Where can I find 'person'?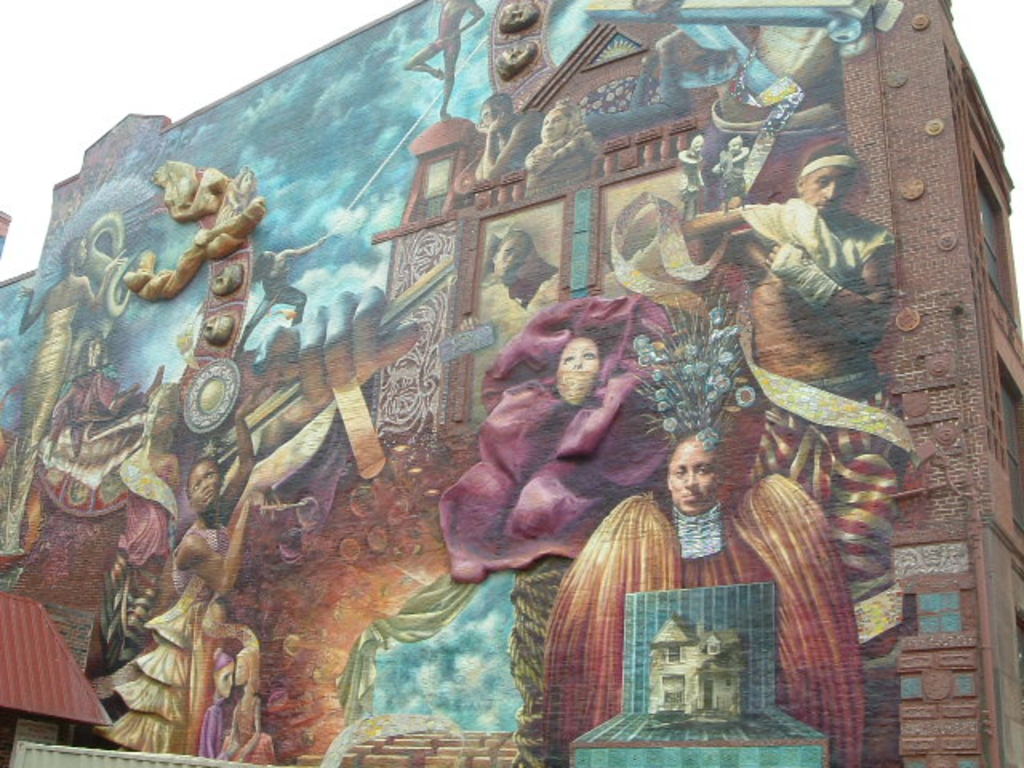
You can find it at (left=250, top=277, right=430, bottom=518).
